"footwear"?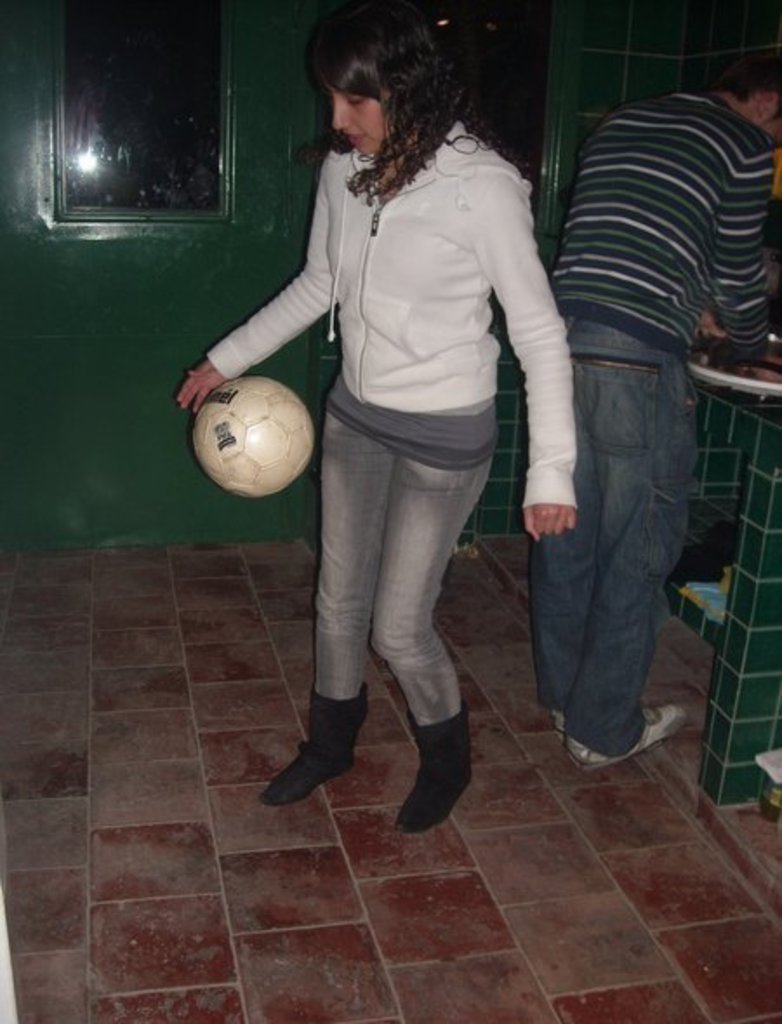
l=389, t=706, r=471, b=829
